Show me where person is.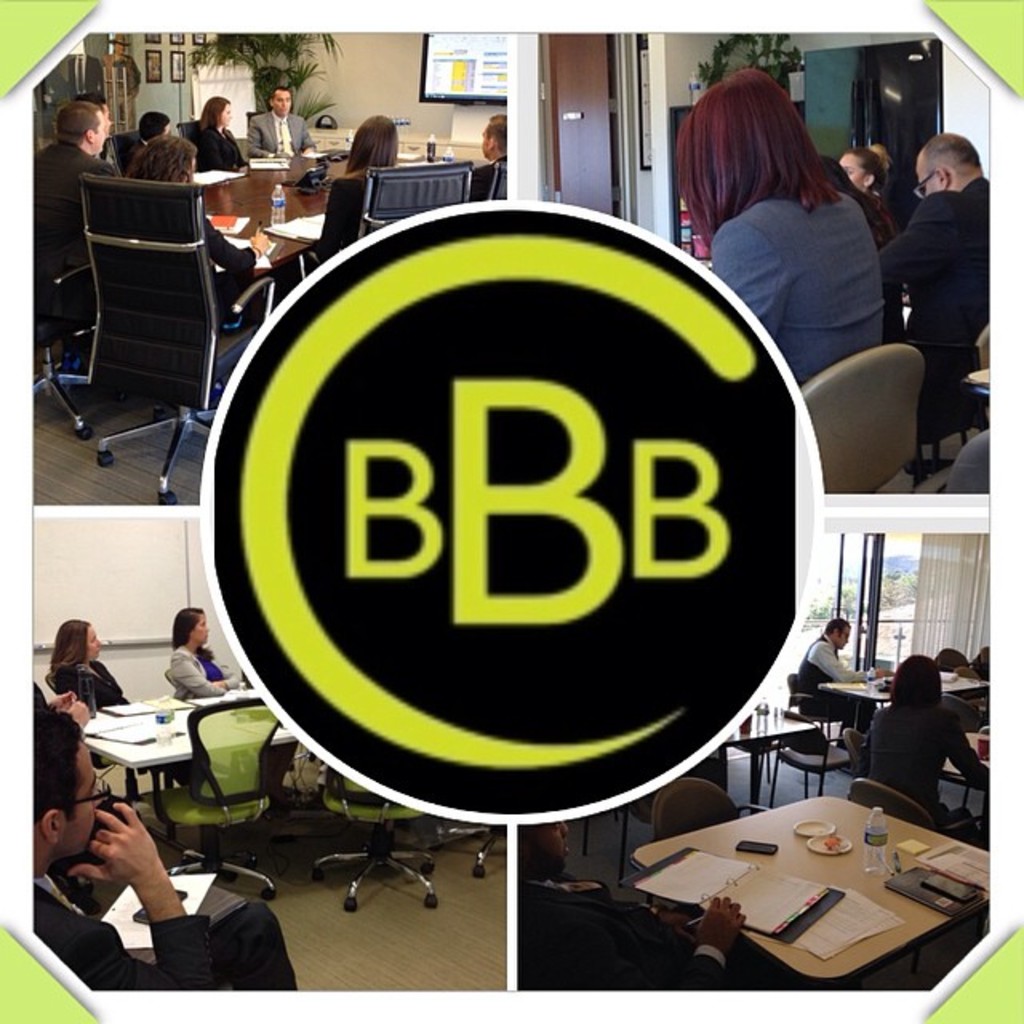
person is at bbox(883, 658, 992, 851).
